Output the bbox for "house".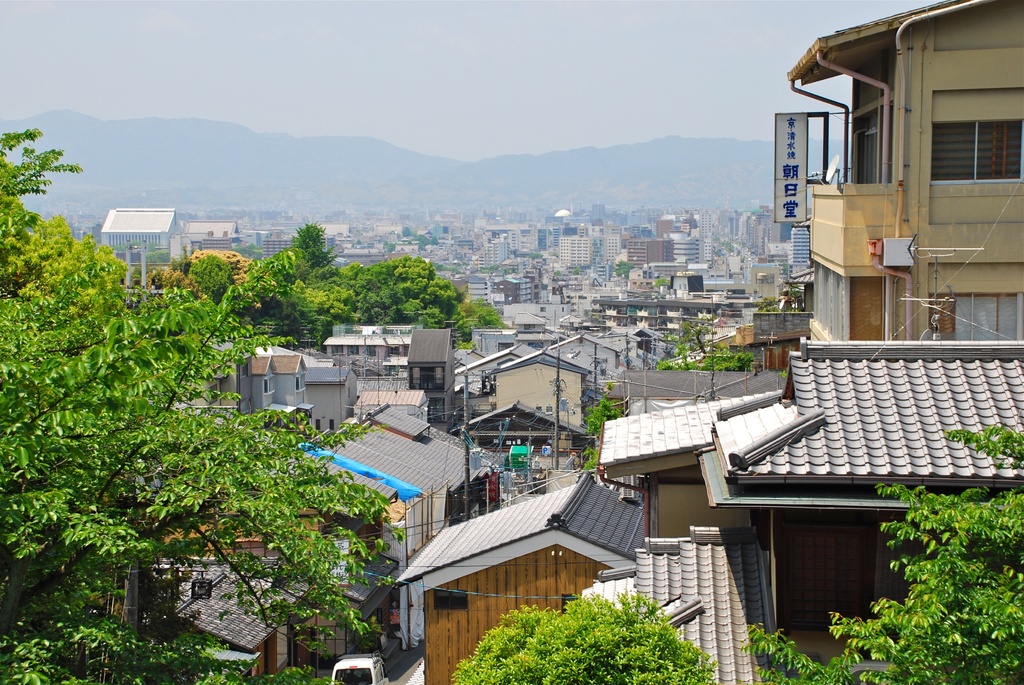
pyautogui.locateOnScreen(596, 328, 1023, 639).
